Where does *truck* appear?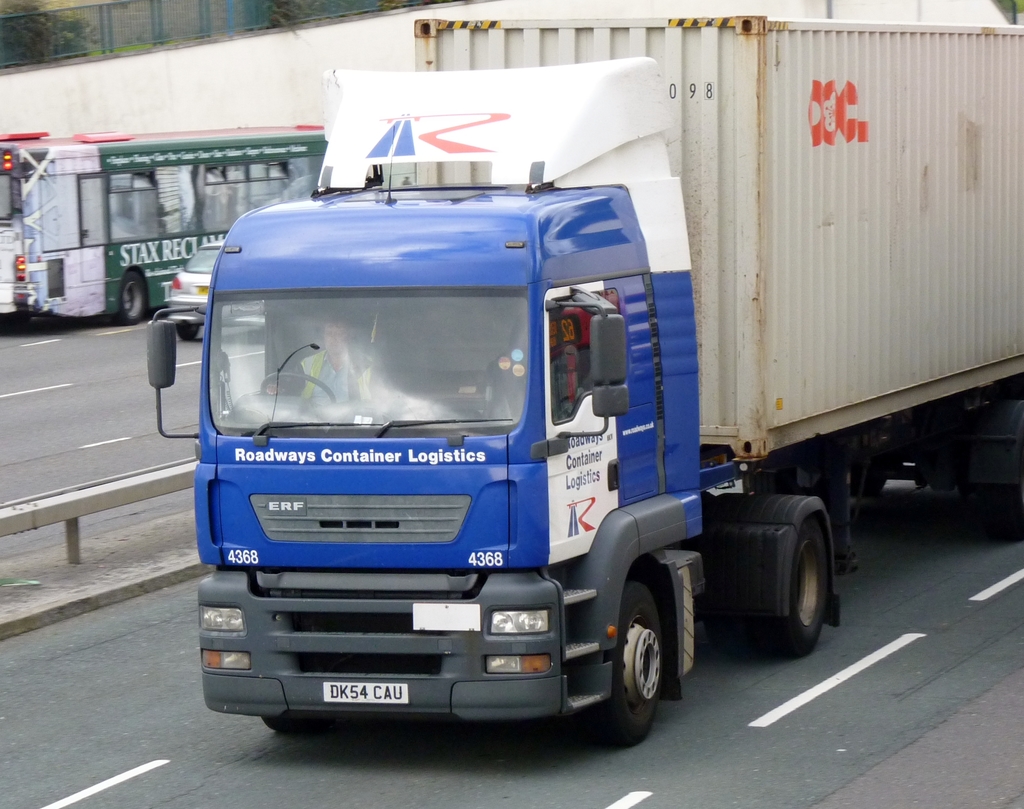
Appears at (x1=145, y1=6, x2=1023, y2=746).
